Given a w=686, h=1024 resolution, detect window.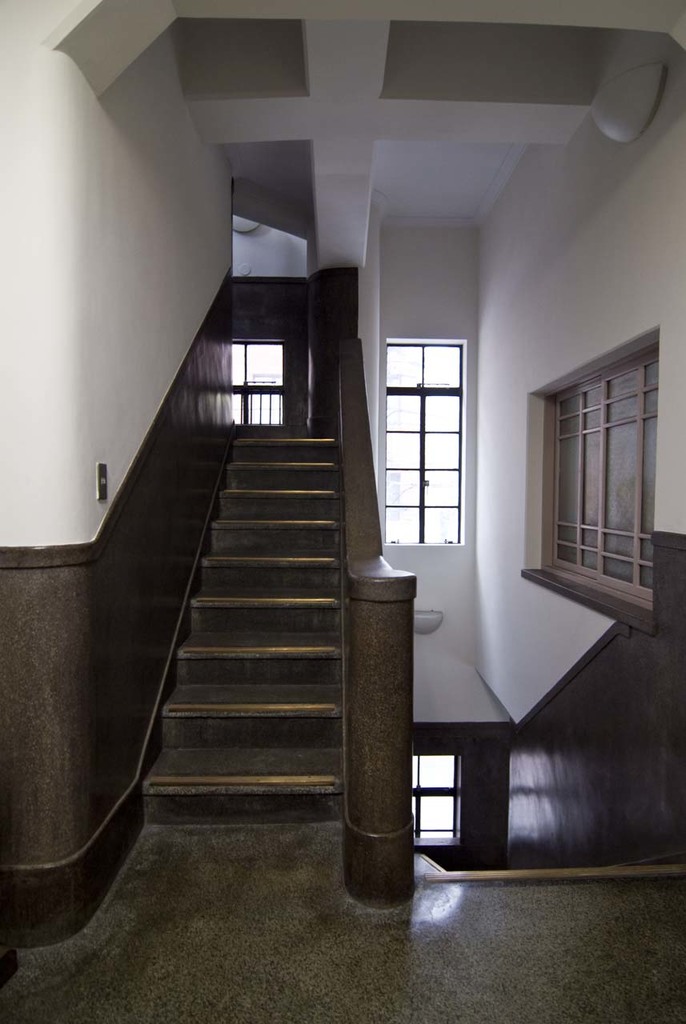
locate(379, 343, 461, 537).
